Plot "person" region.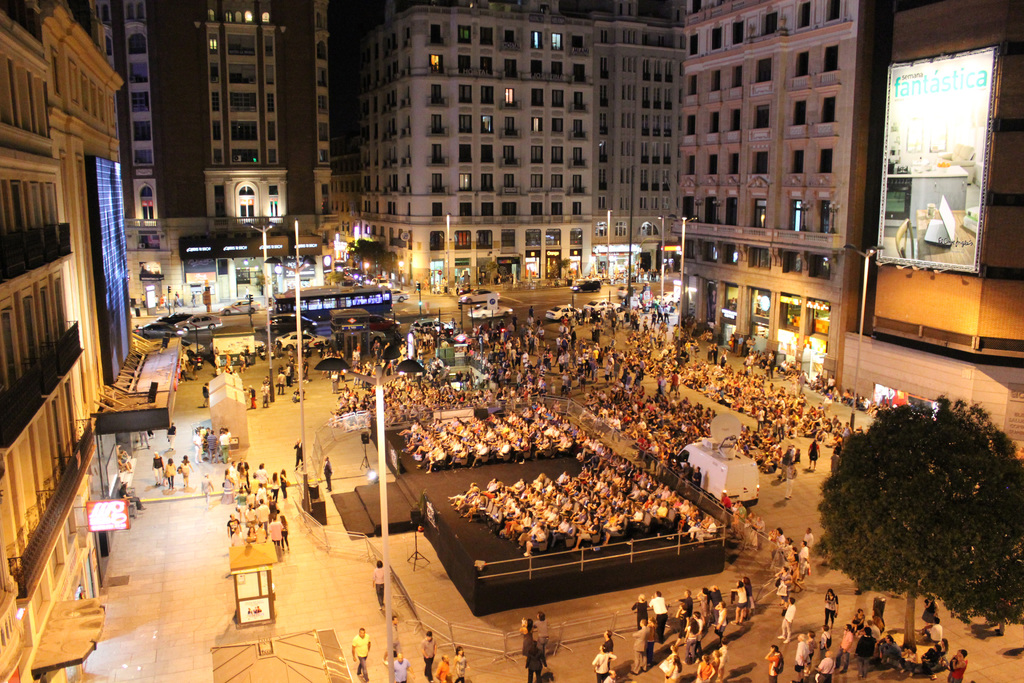
Plotted at x1=264, y1=516, x2=288, y2=563.
